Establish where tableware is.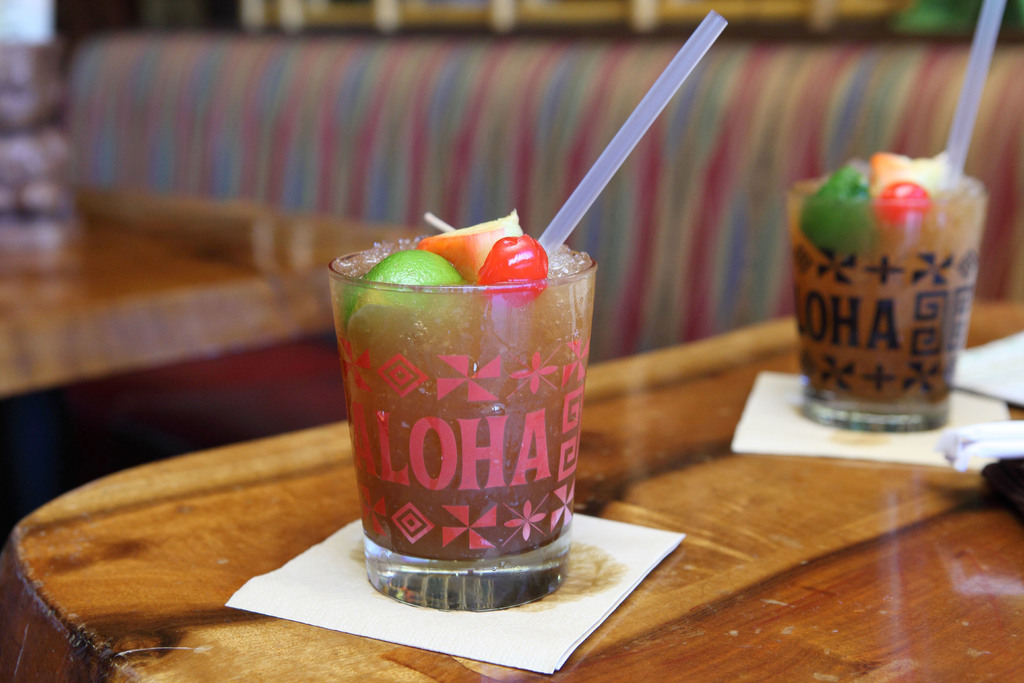
Established at [342,253,579,596].
